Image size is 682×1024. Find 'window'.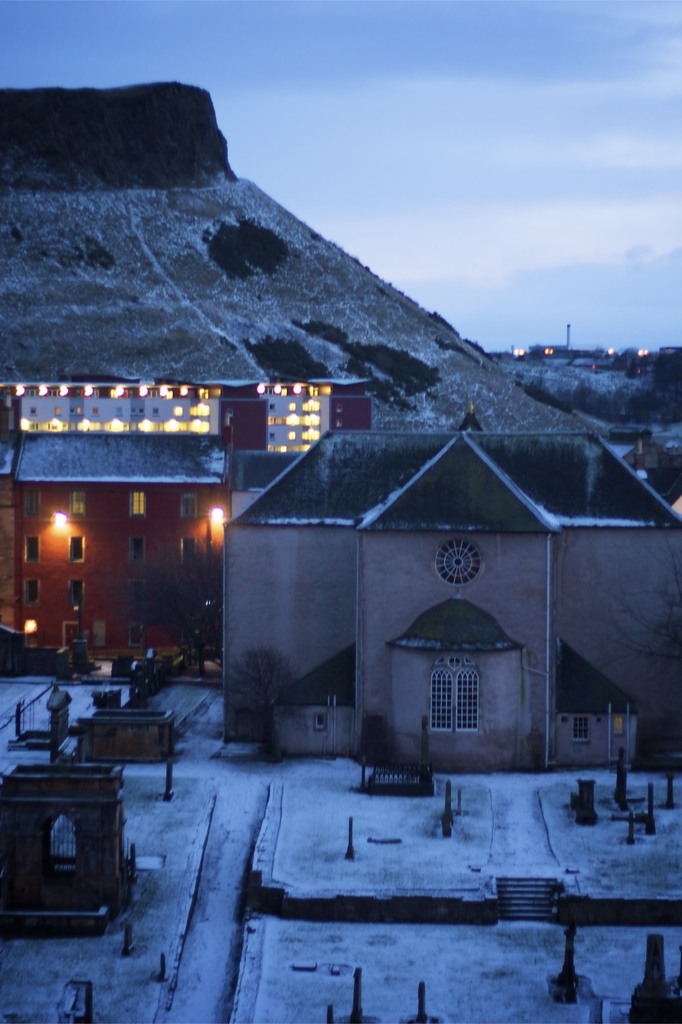
x1=131, y1=490, x2=145, y2=516.
